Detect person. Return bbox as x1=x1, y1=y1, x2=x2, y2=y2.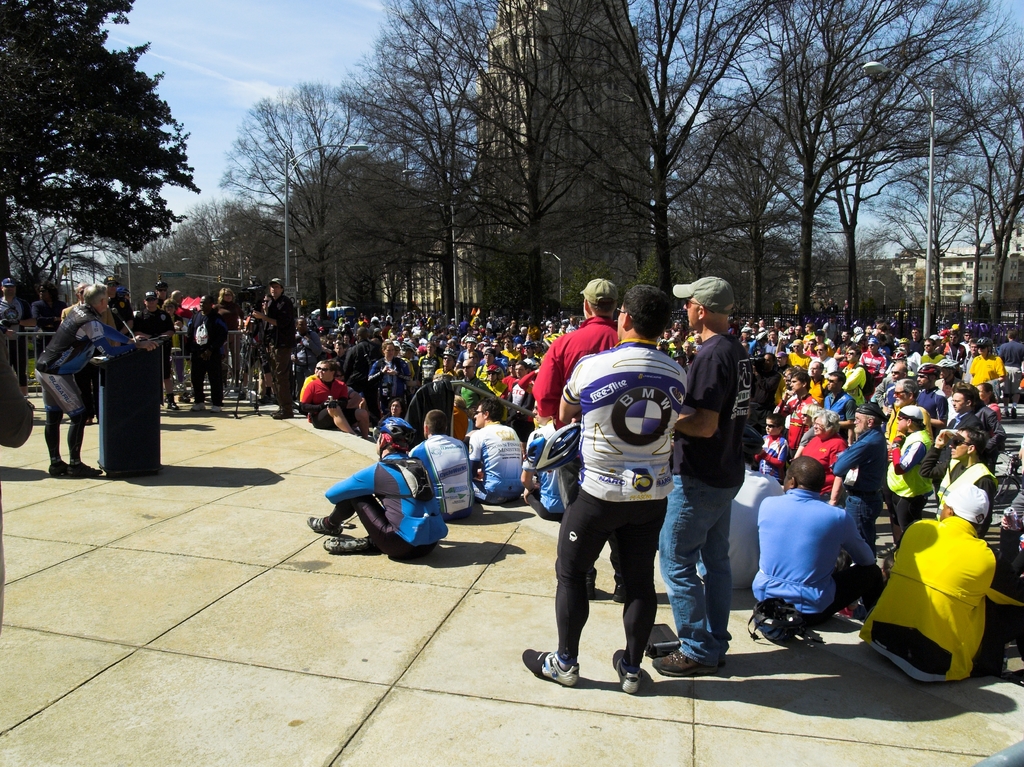
x1=299, y1=359, x2=325, y2=392.
